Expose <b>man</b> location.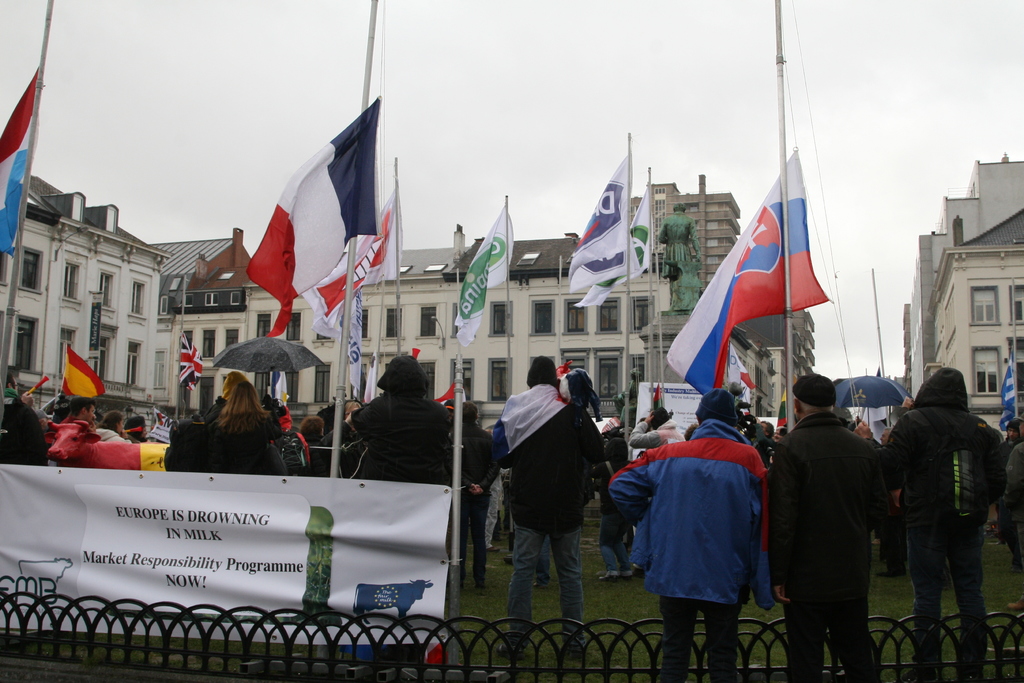
Exposed at l=483, t=353, r=609, b=656.
